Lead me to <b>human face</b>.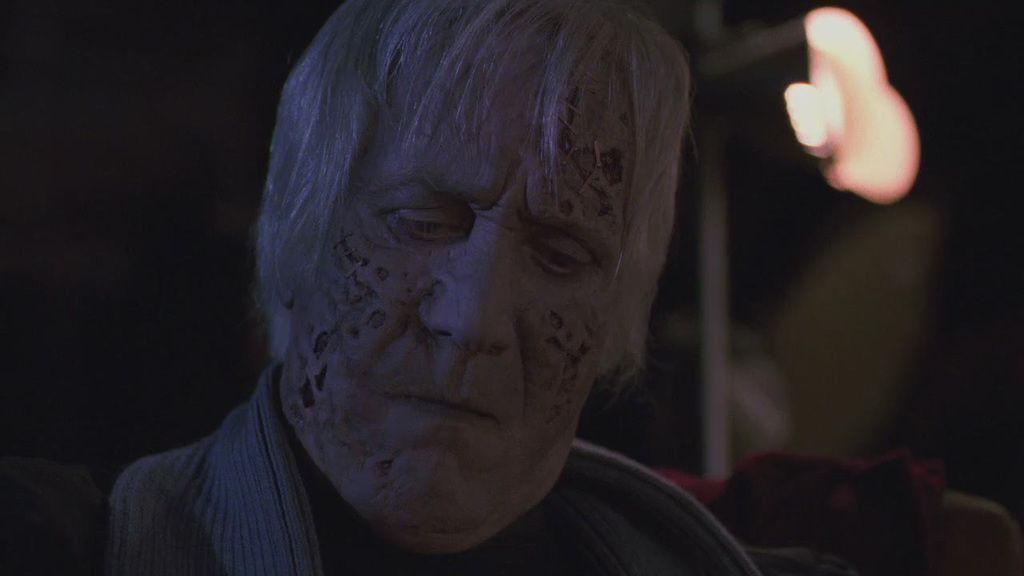
Lead to bbox=[281, 45, 644, 539].
